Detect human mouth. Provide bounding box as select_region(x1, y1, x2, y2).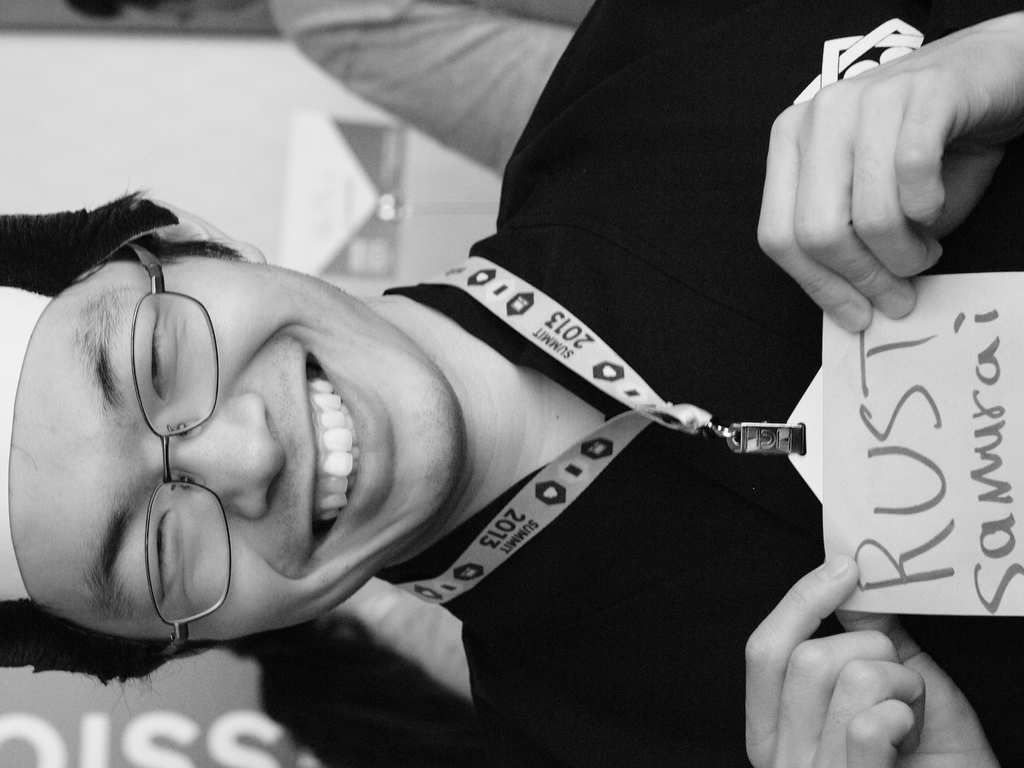
select_region(306, 351, 395, 556).
